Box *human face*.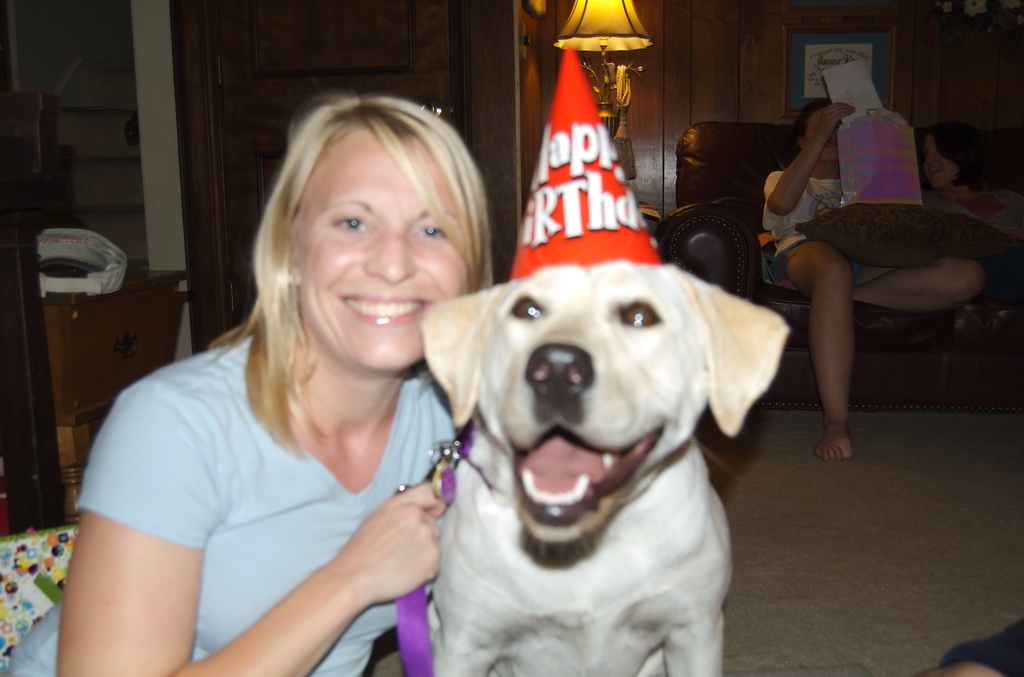
922/131/959/190.
